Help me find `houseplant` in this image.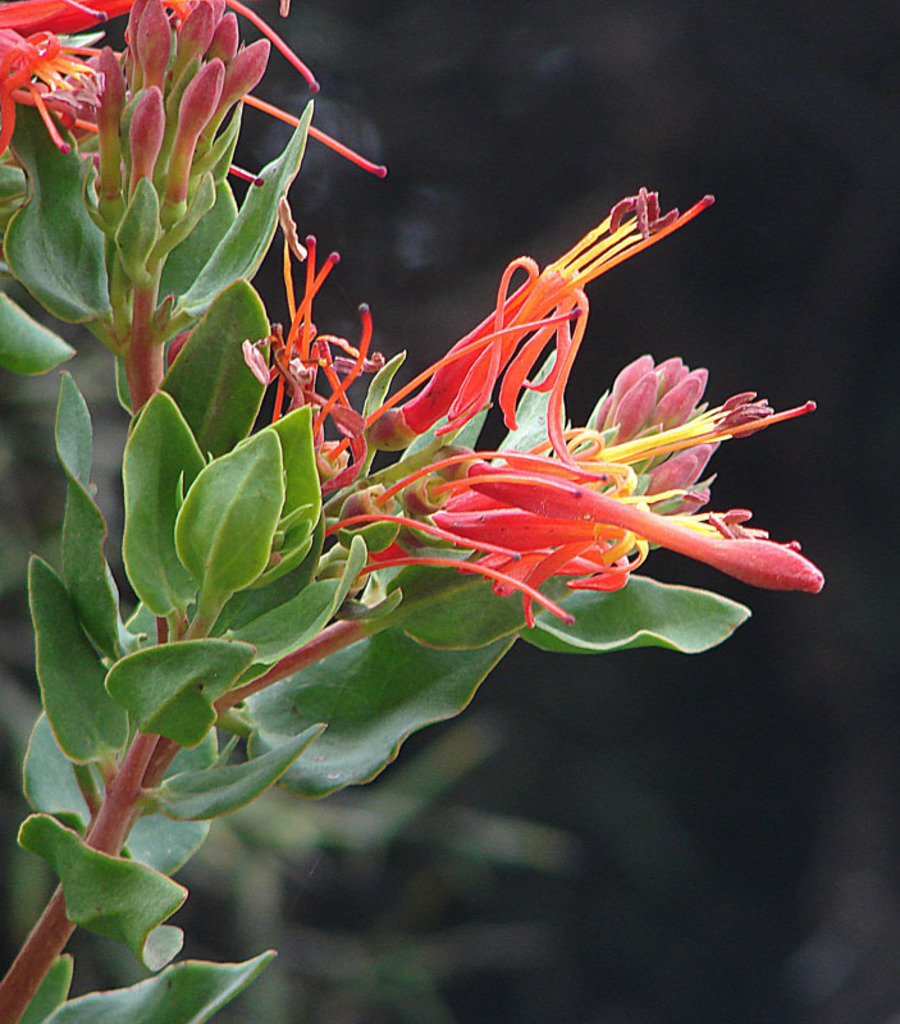
Found it: detection(0, 0, 824, 1023).
